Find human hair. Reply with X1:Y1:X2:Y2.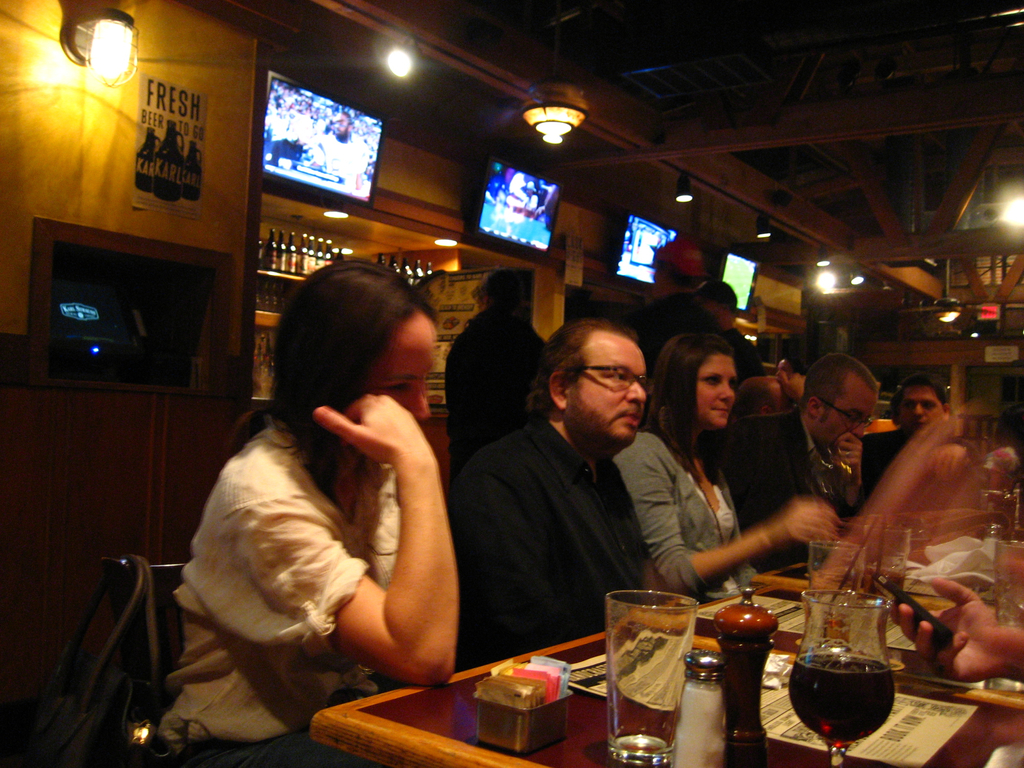
268:255:437:501.
